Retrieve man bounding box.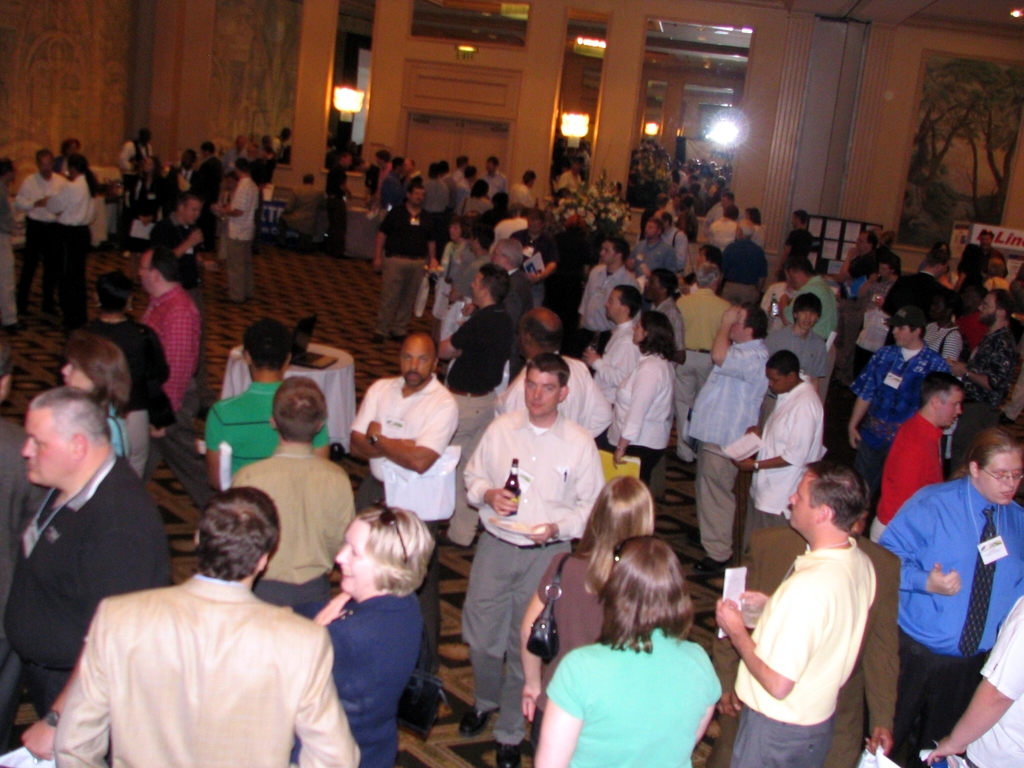
Bounding box: Rect(159, 143, 195, 214).
